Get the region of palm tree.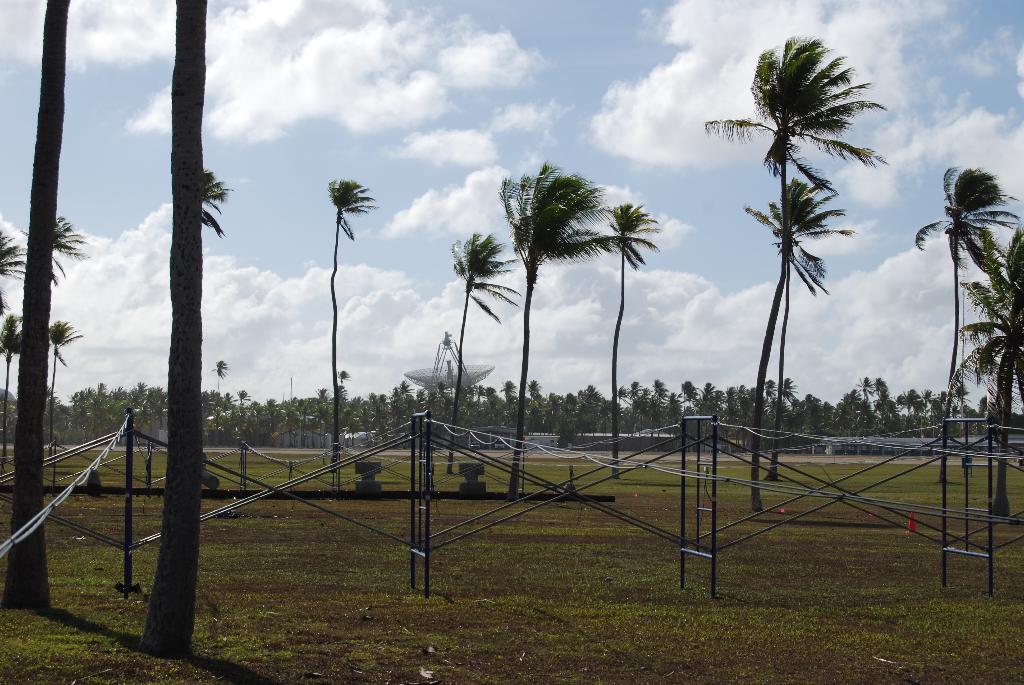
locate(45, 319, 84, 466).
